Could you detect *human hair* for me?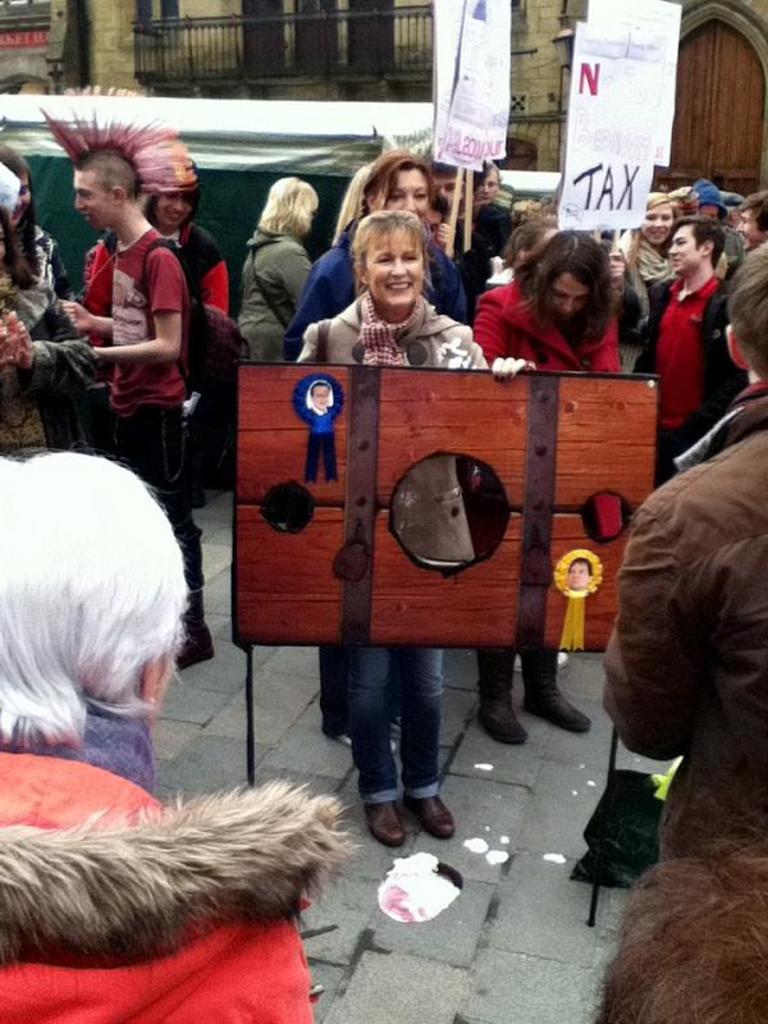
Detection result: bbox=[255, 177, 326, 239].
